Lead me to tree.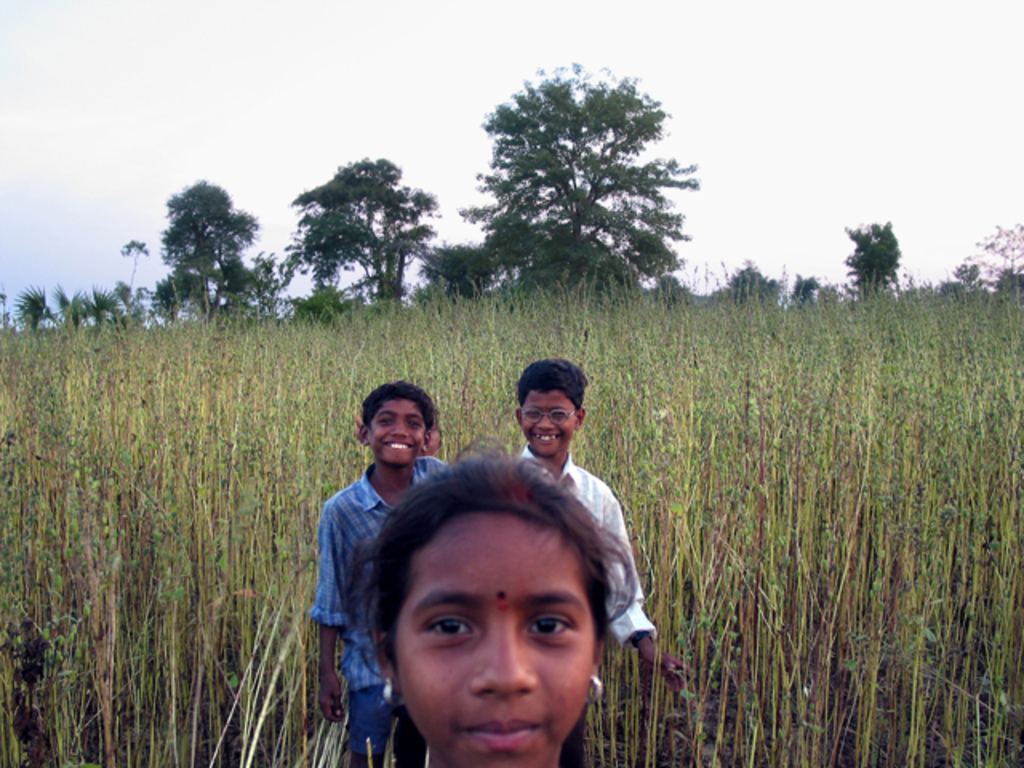
Lead to 947:258:981:302.
